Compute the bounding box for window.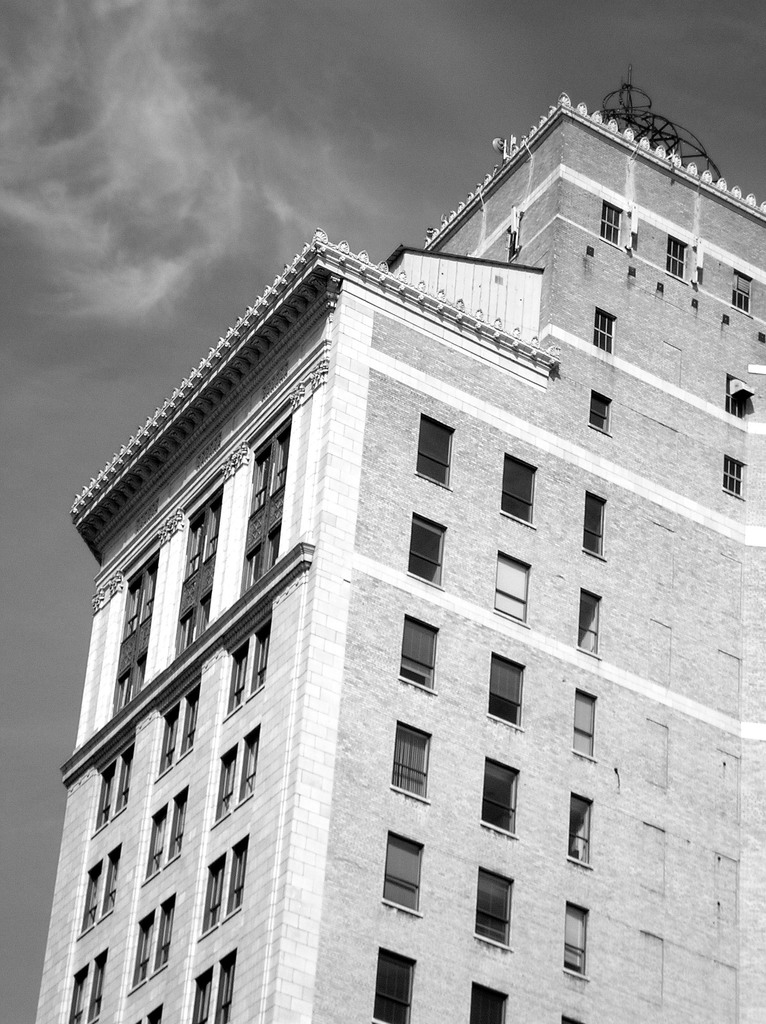
bbox=(389, 717, 435, 803).
